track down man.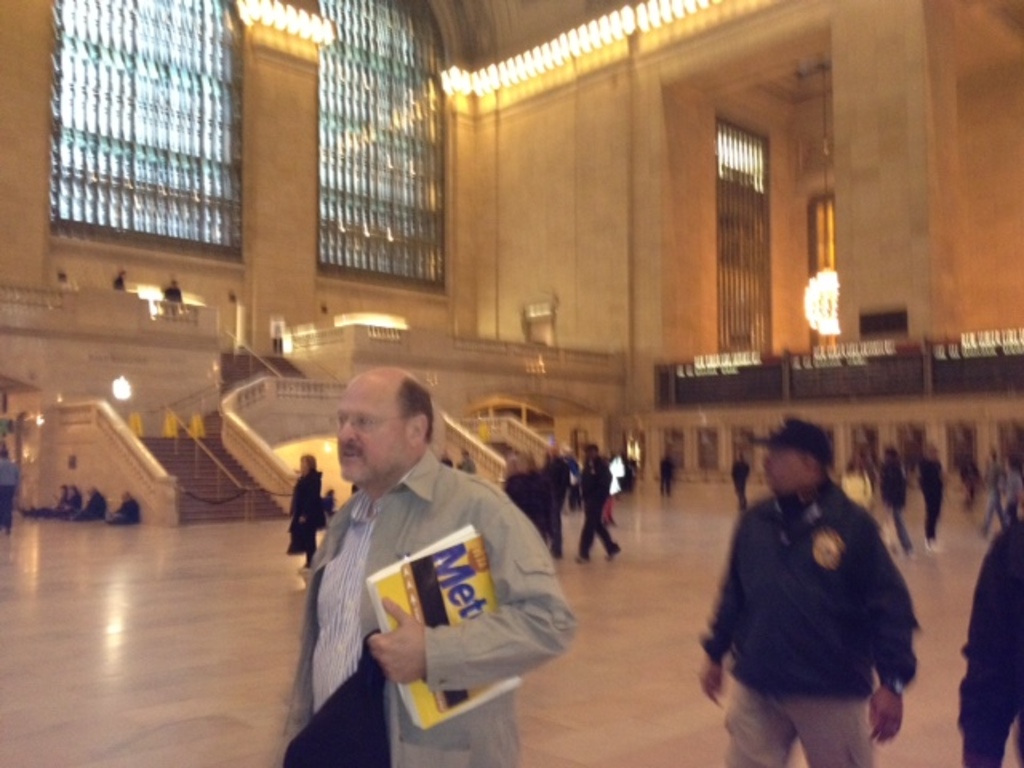
Tracked to [277,366,571,766].
